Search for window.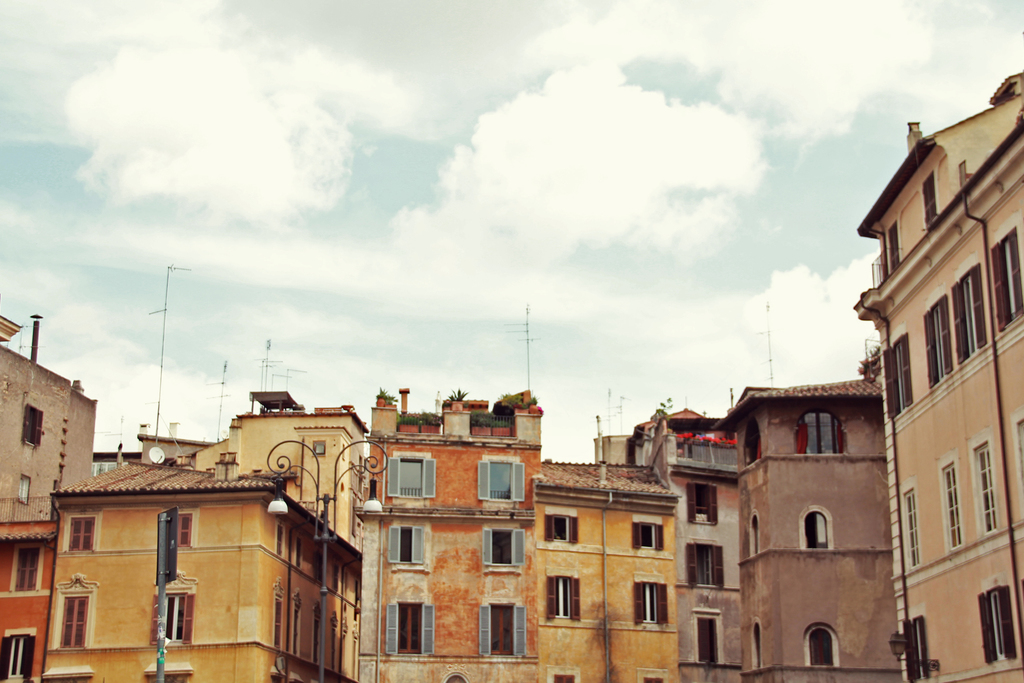
Found at bbox=[899, 483, 922, 571].
